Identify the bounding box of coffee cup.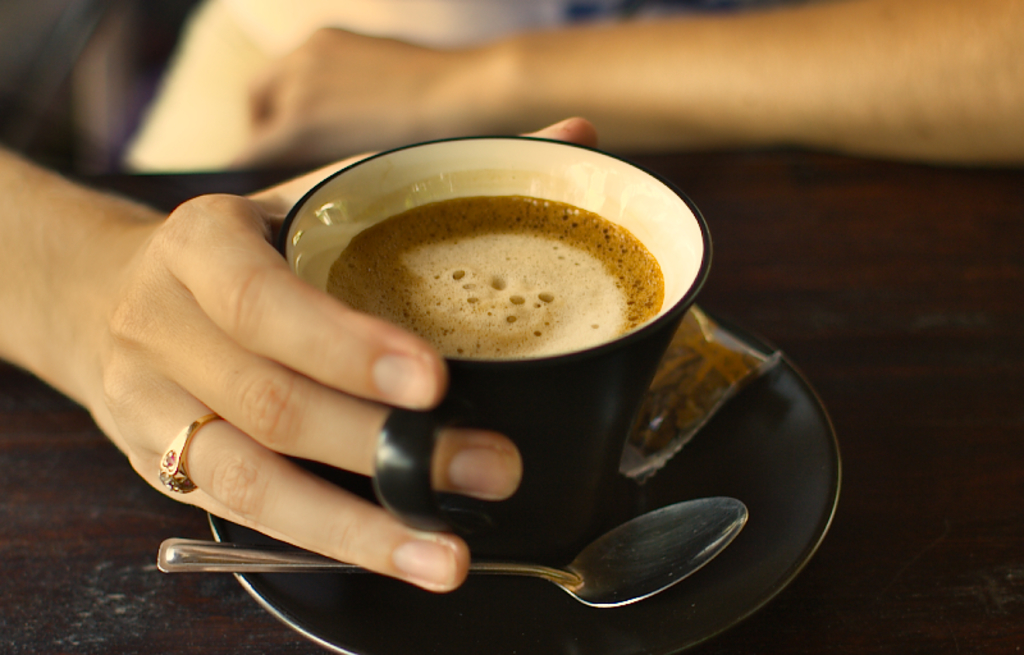
(275, 132, 712, 562).
